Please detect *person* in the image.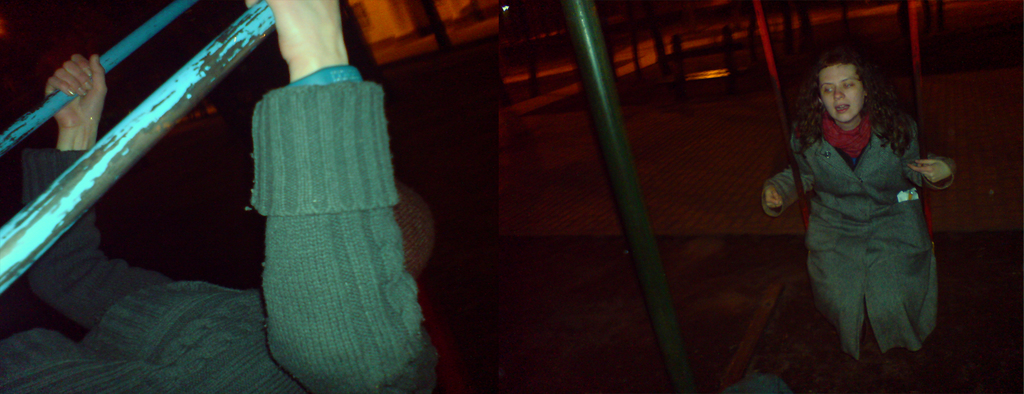
region(0, 0, 451, 393).
